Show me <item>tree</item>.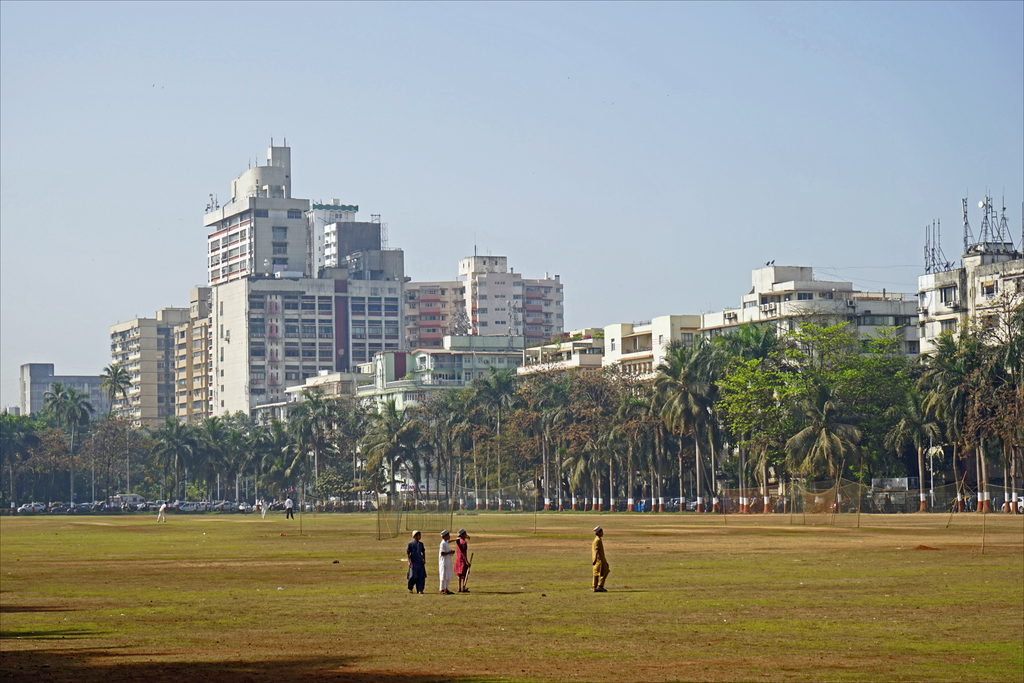
<item>tree</item> is here: (364, 395, 433, 512).
